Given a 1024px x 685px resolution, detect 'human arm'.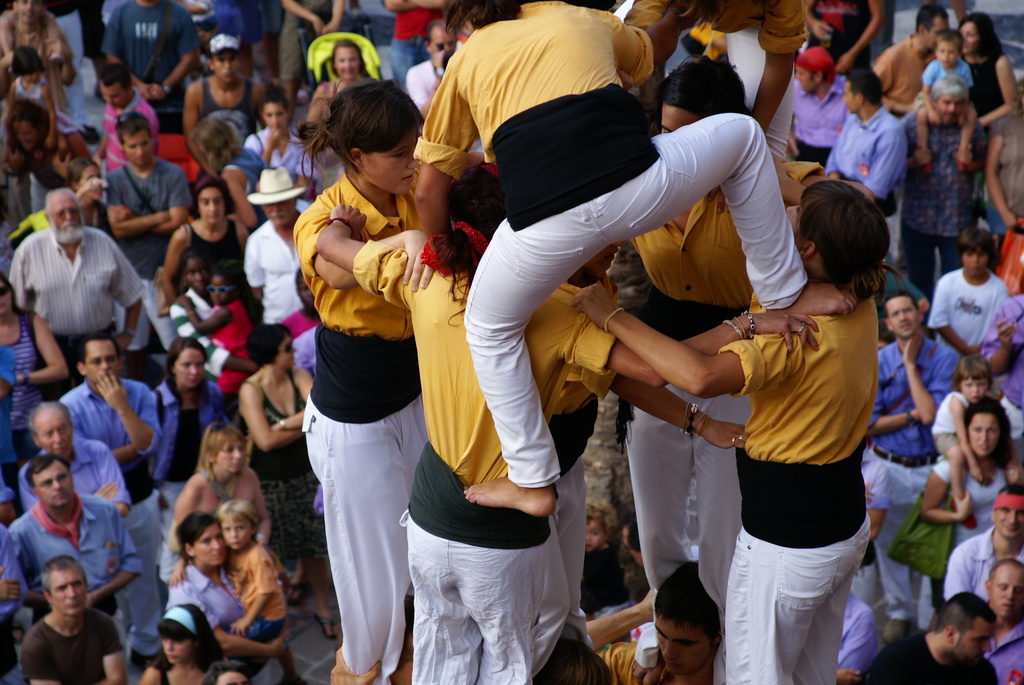
l=294, t=191, r=445, b=284.
